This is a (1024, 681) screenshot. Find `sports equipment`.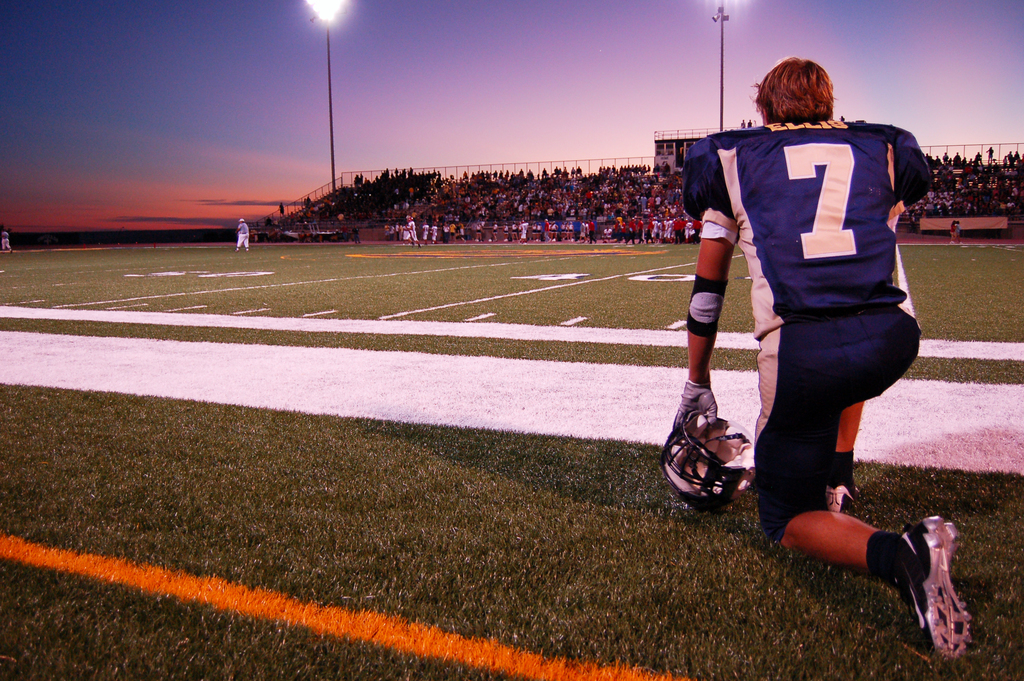
Bounding box: {"x1": 826, "y1": 481, "x2": 852, "y2": 512}.
